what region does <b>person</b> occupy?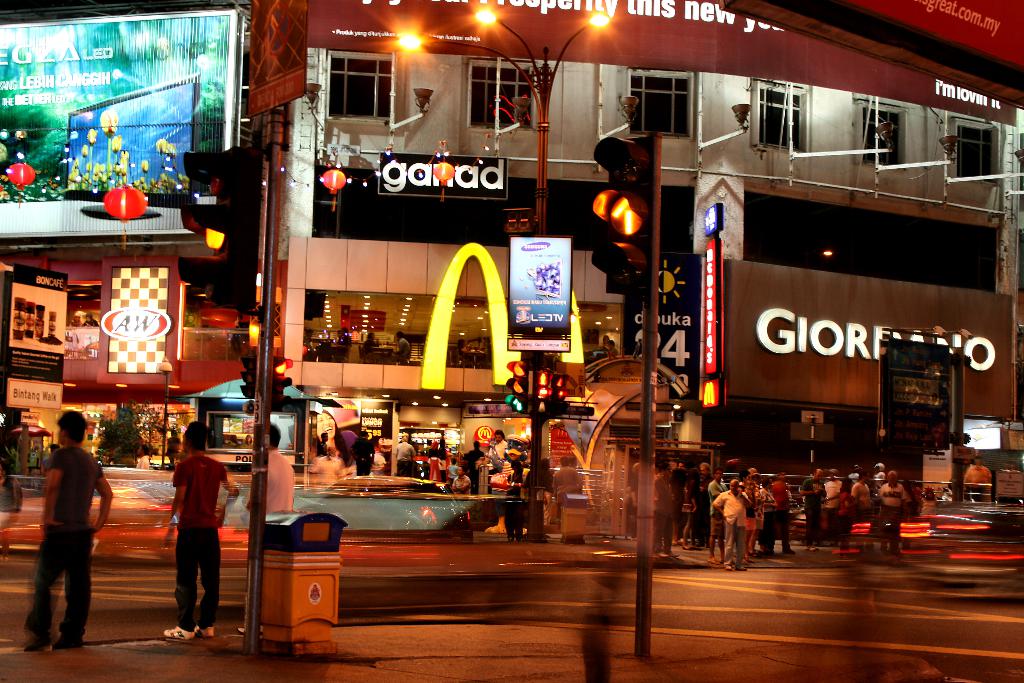
Rect(238, 418, 300, 595).
